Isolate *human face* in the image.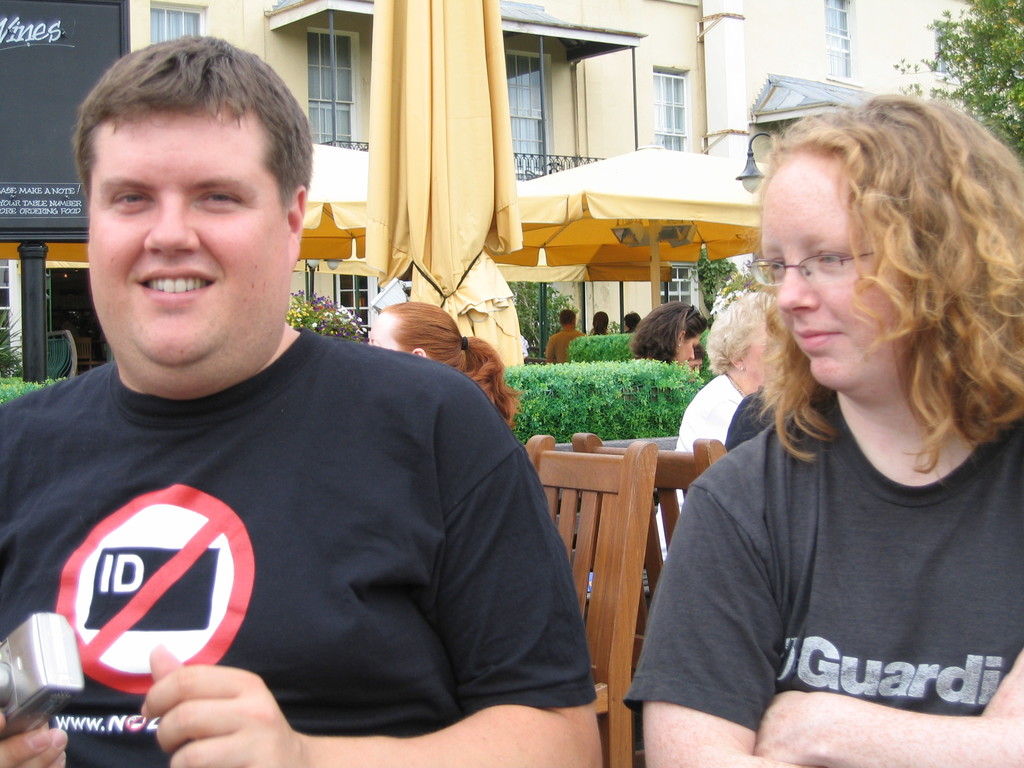
Isolated region: box(84, 102, 279, 379).
